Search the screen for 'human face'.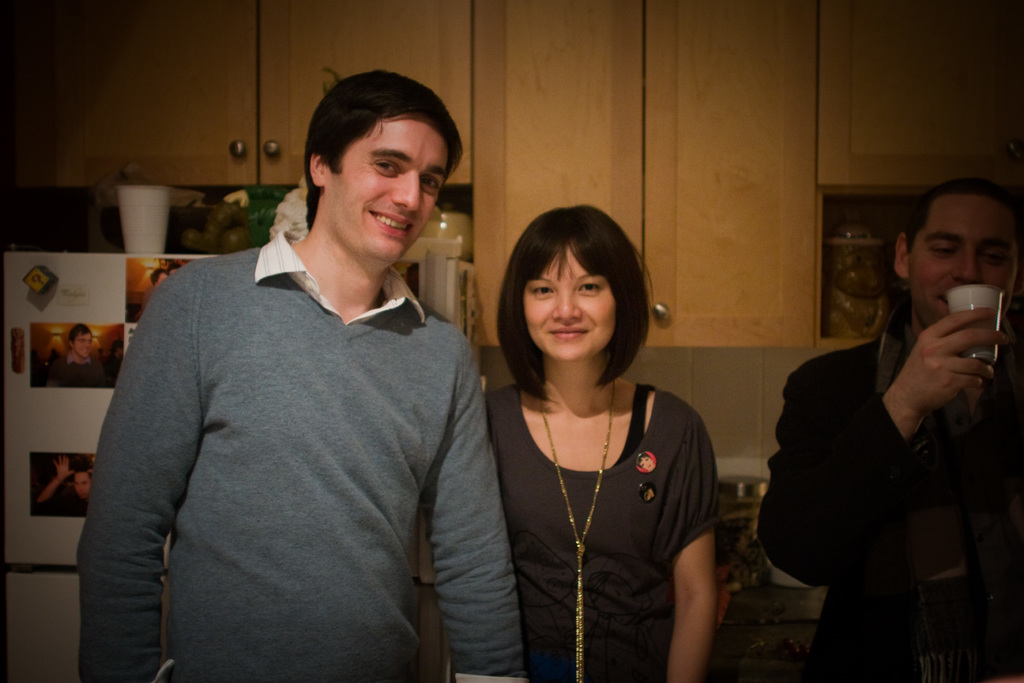
Found at detection(913, 194, 1023, 318).
